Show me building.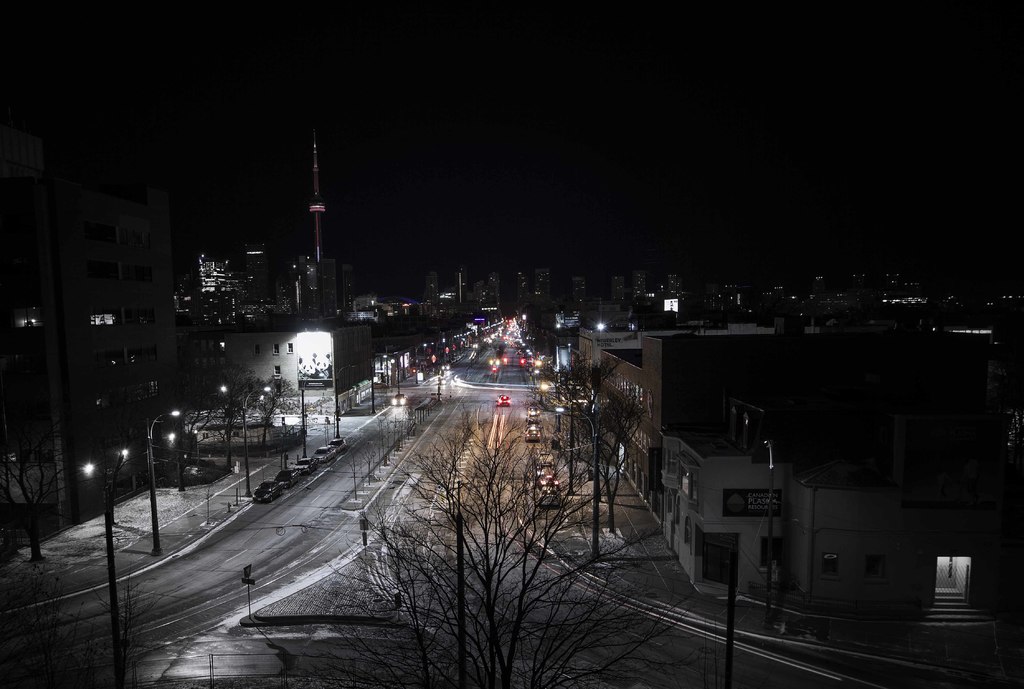
building is here: bbox=[484, 266, 504, 309].
